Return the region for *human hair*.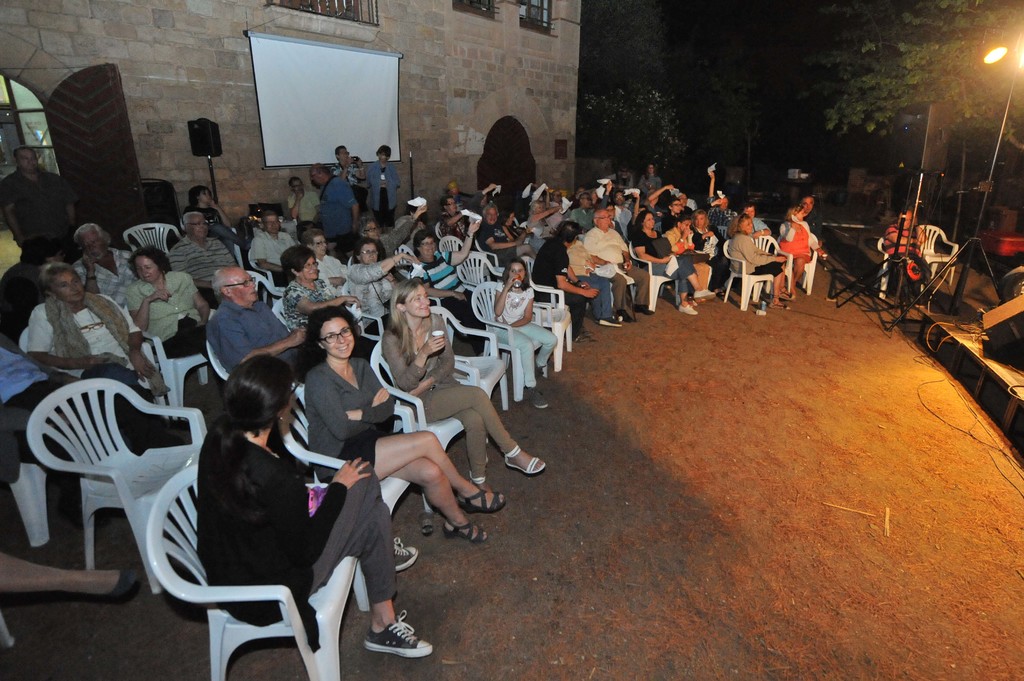
378, 145, 392, 163.
